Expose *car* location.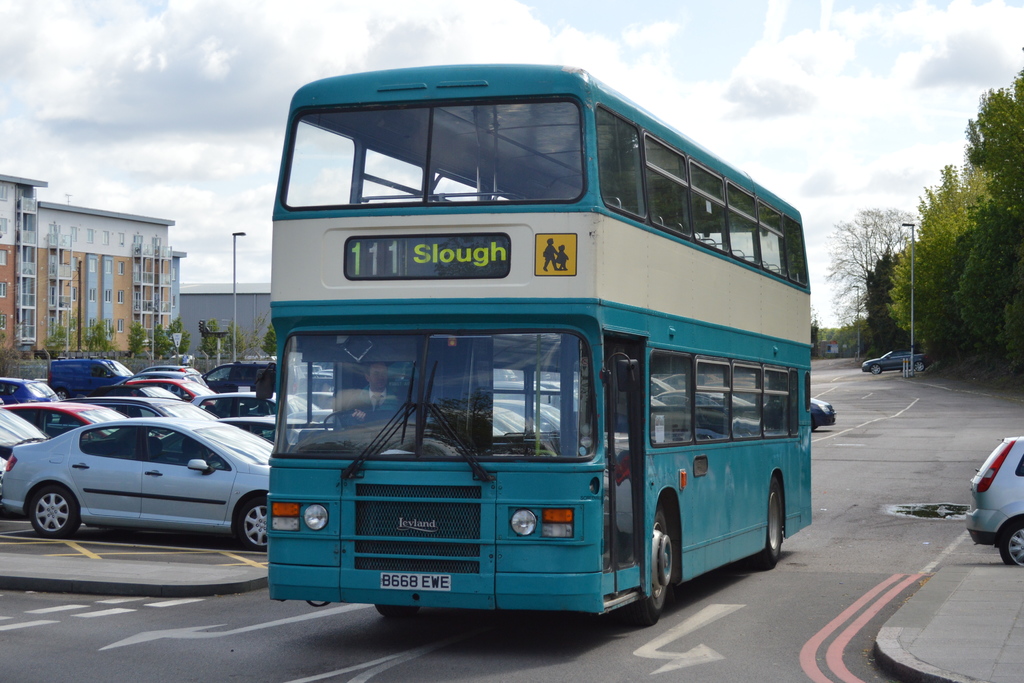
Exposed at {"left": 865, "top": 347, "right": 932, "bottom": 377}.
